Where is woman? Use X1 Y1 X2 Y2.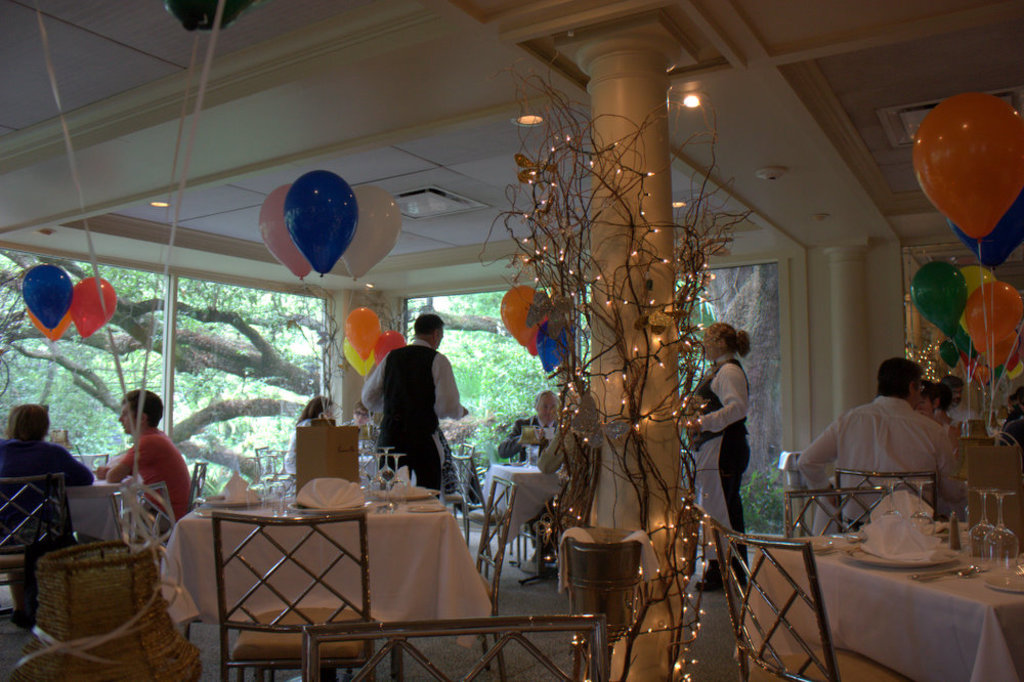
700 306 777 540.
